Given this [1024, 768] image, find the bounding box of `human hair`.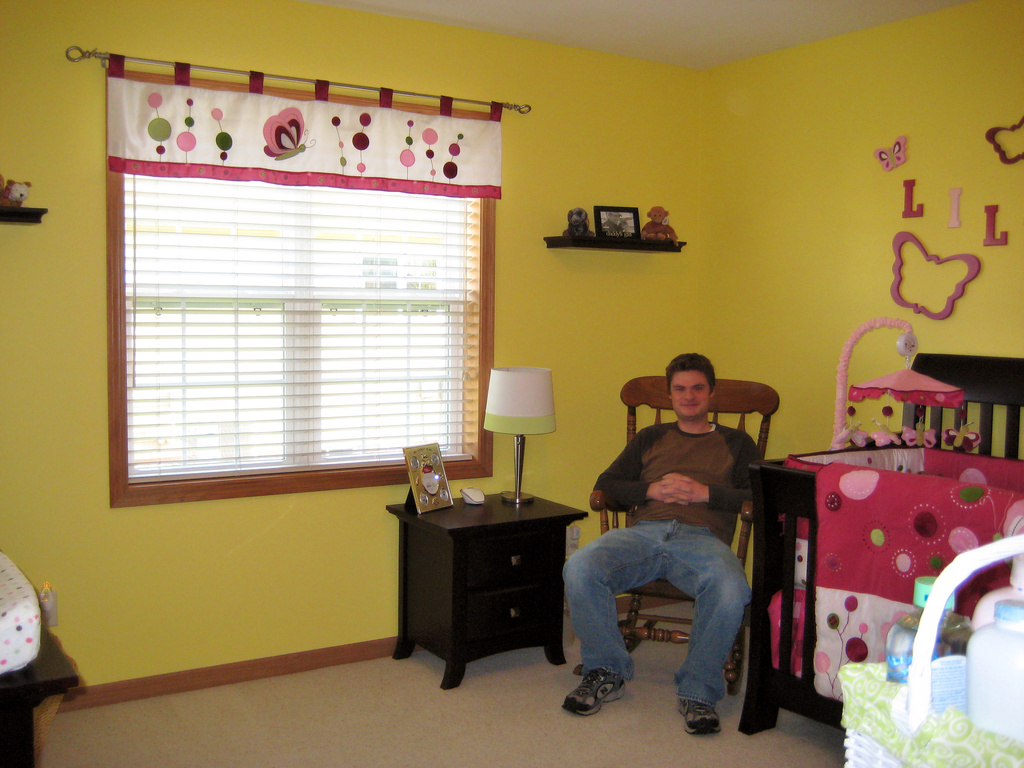
left=660, top=350, right=719, bottom=393.
